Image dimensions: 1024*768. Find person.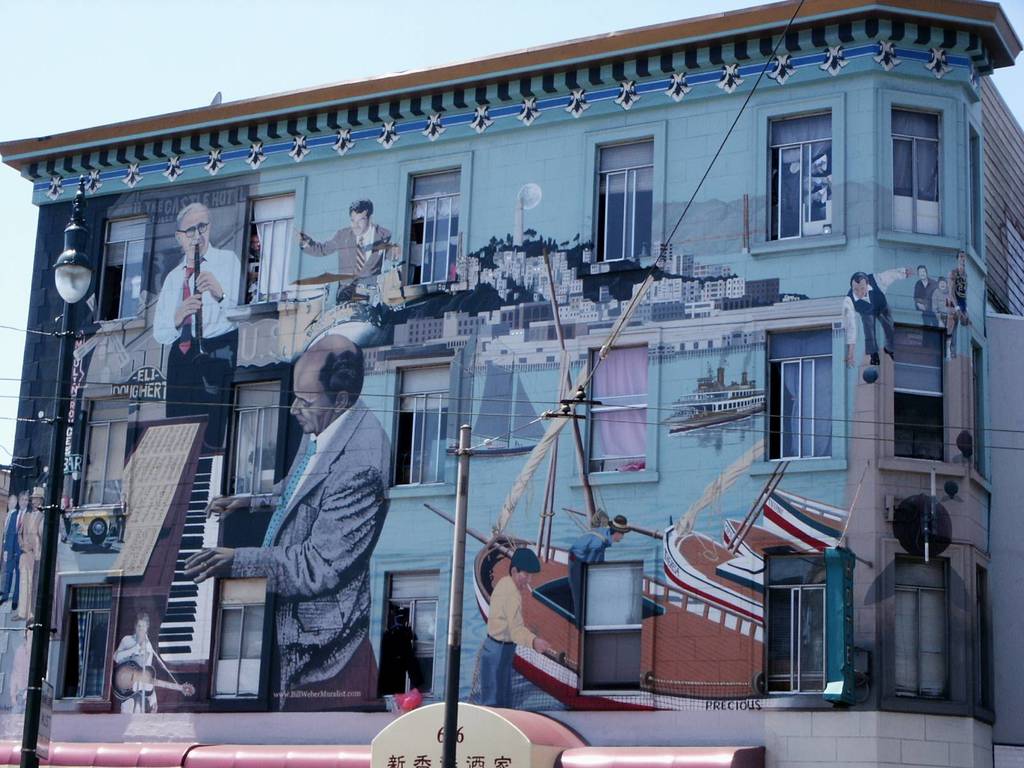
483:545:547:707.
